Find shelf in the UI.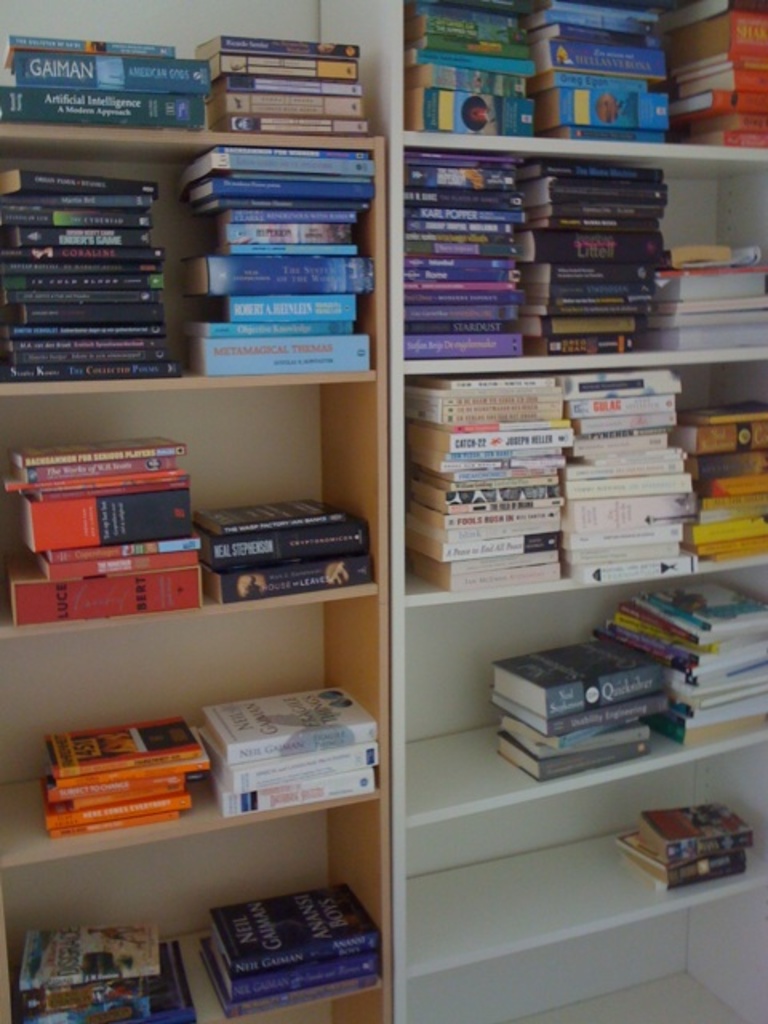
UI element at box=[384, 142, 766, 355].
